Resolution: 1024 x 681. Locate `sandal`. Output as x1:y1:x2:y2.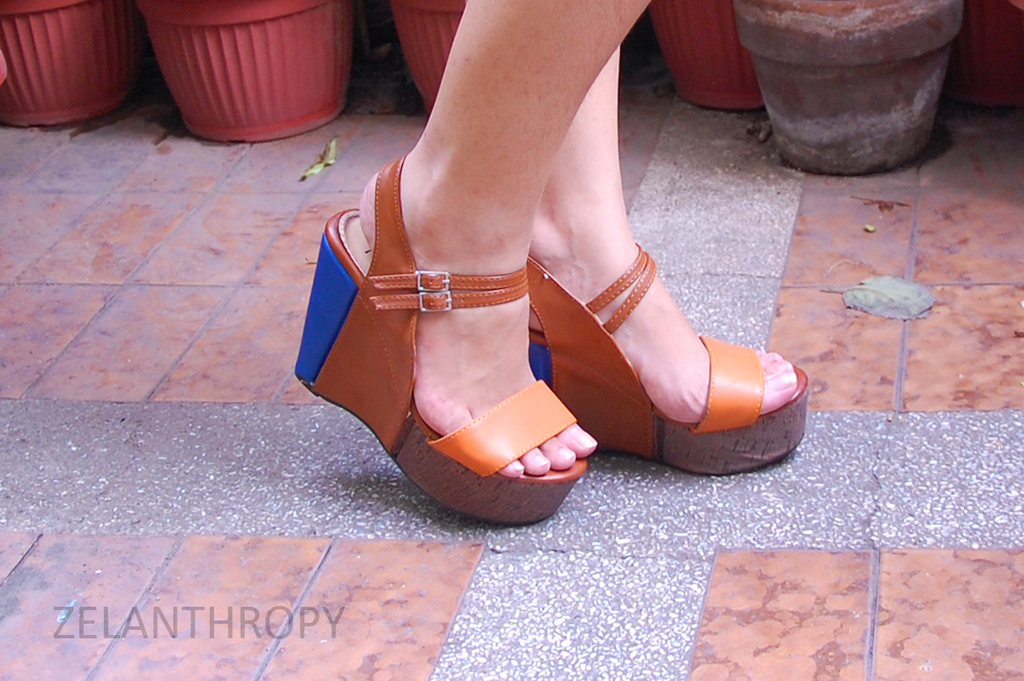
294:164:589:524.
